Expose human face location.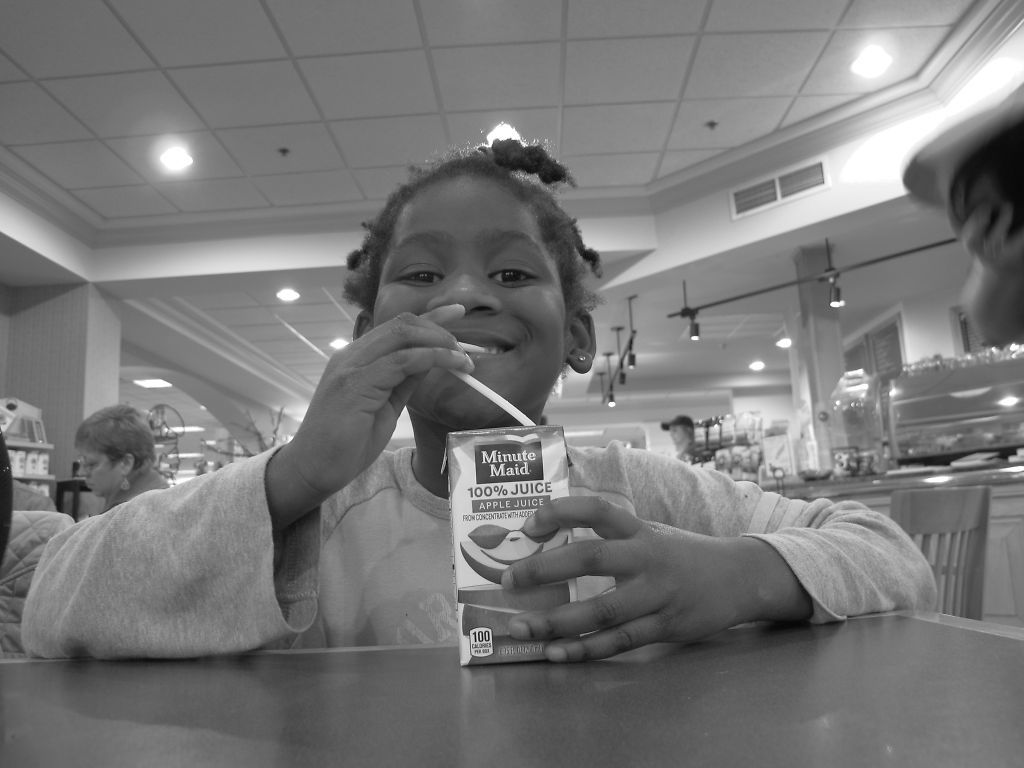
Exposed at 67 437 124 498.
